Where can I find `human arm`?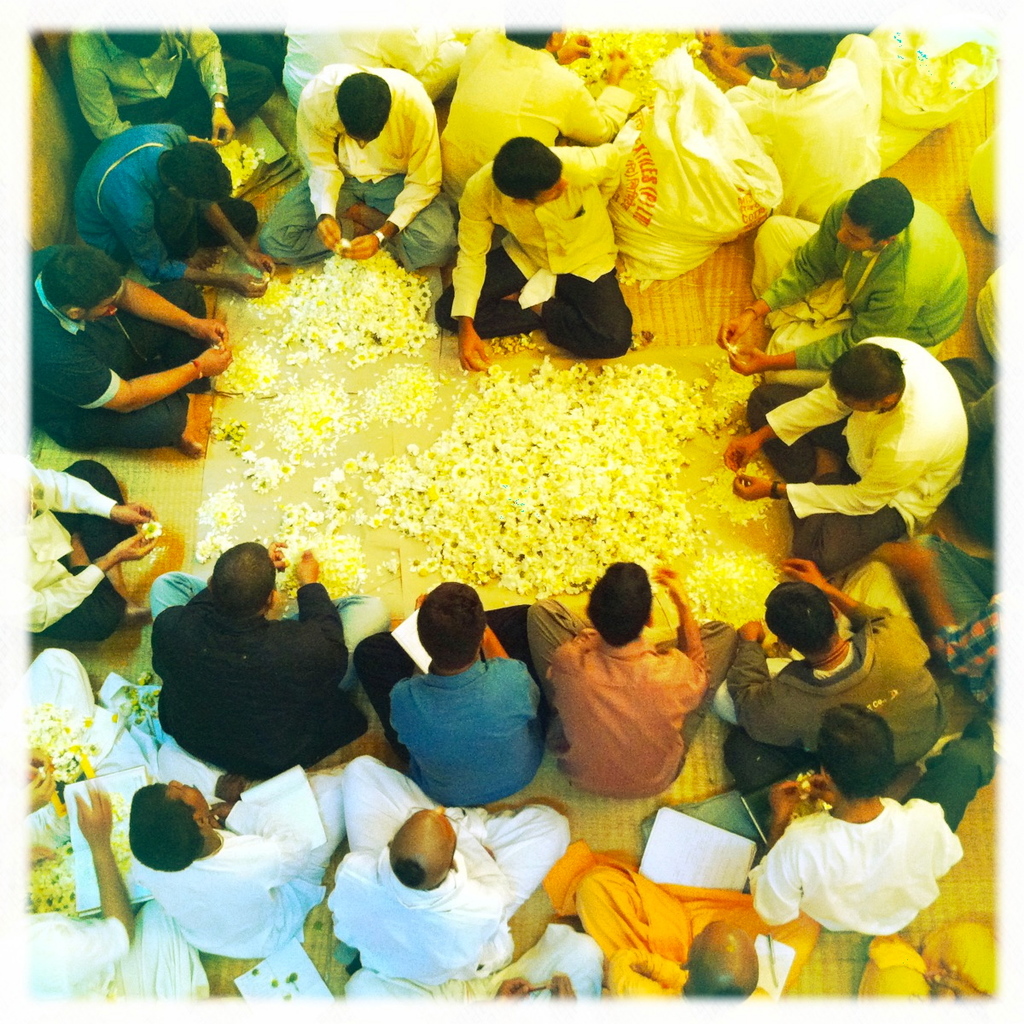
You can find it at locate(344, 97, 443, 254).
